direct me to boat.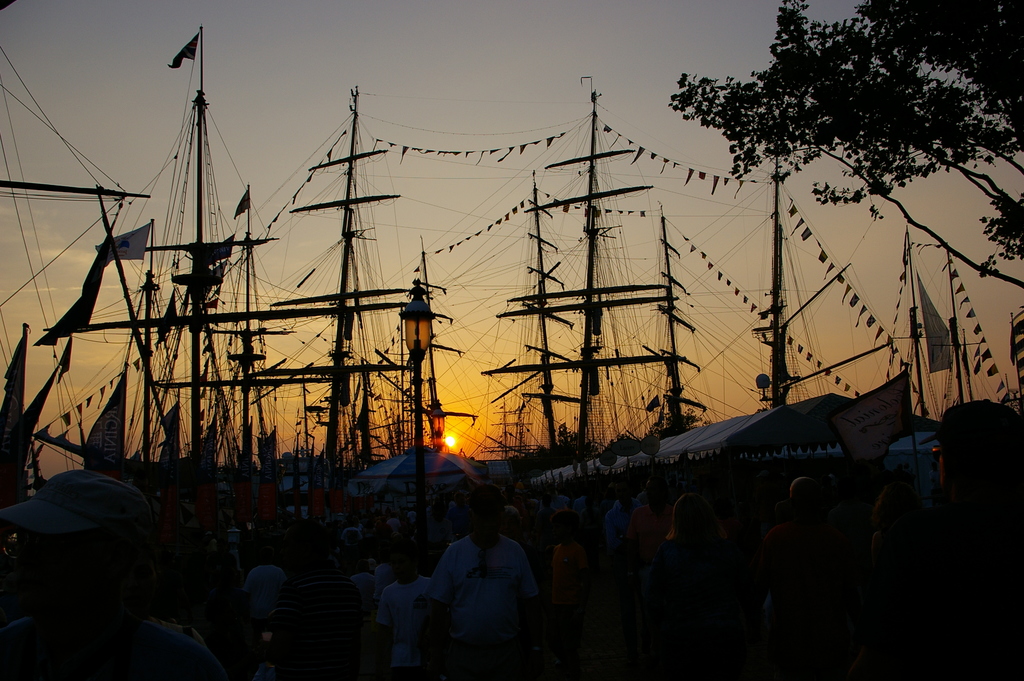
Direction: box(39, 38, 325, 559).
